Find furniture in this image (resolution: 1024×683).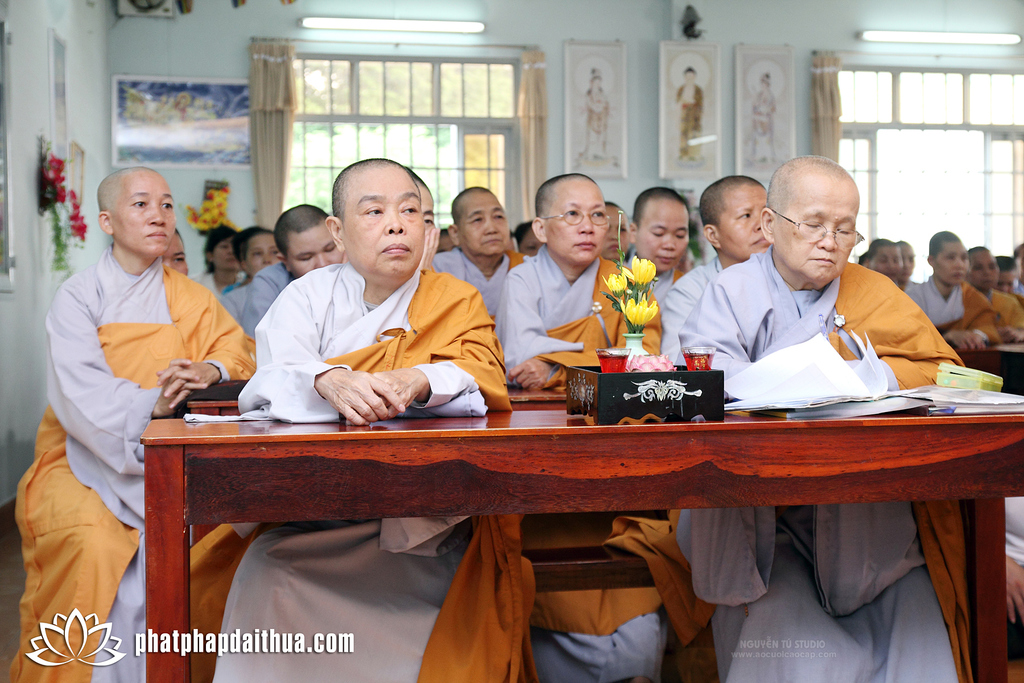
{"left": 957, "top": 339, "right": 1023, "bottom": 398}.
